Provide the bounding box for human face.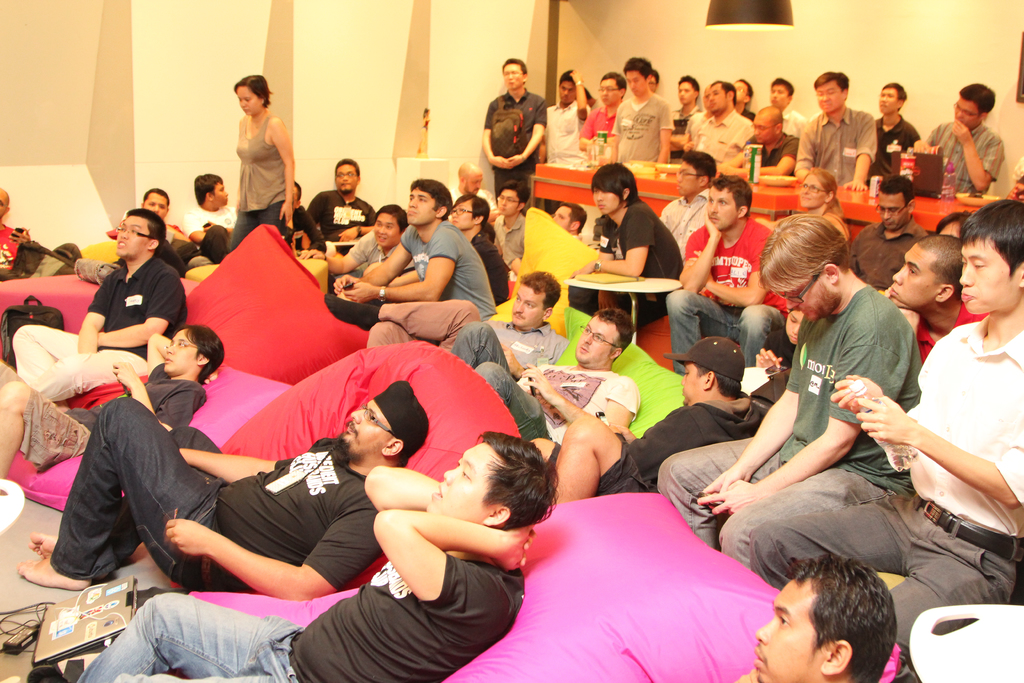
x1=557, y1=80, x2=573, y2=100.
